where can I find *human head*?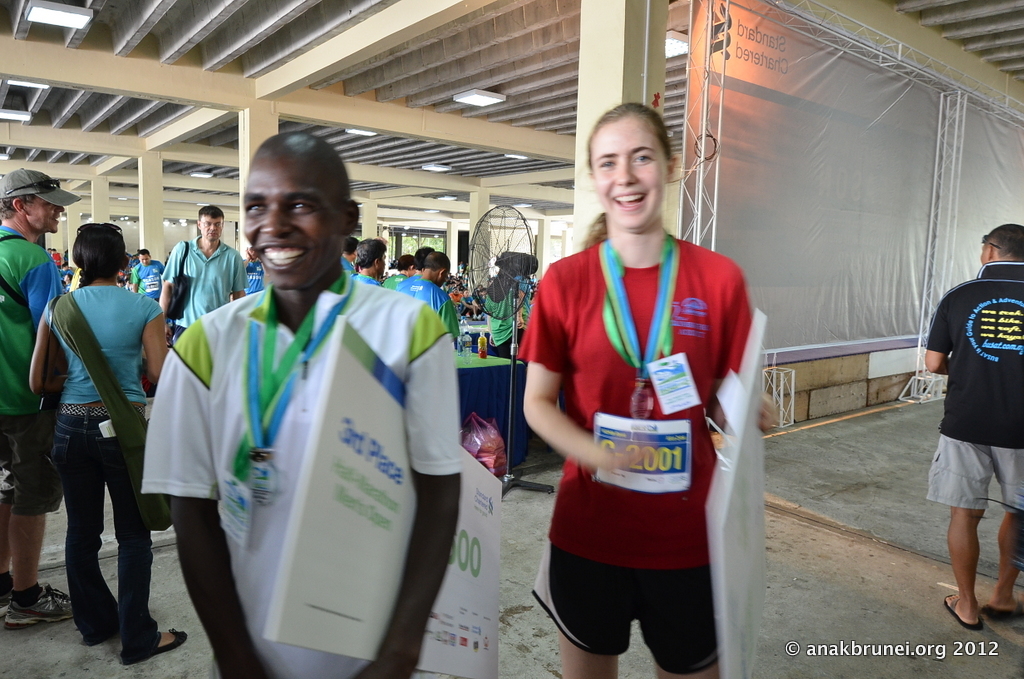
You can find it at [138, 249, 153, 262].
